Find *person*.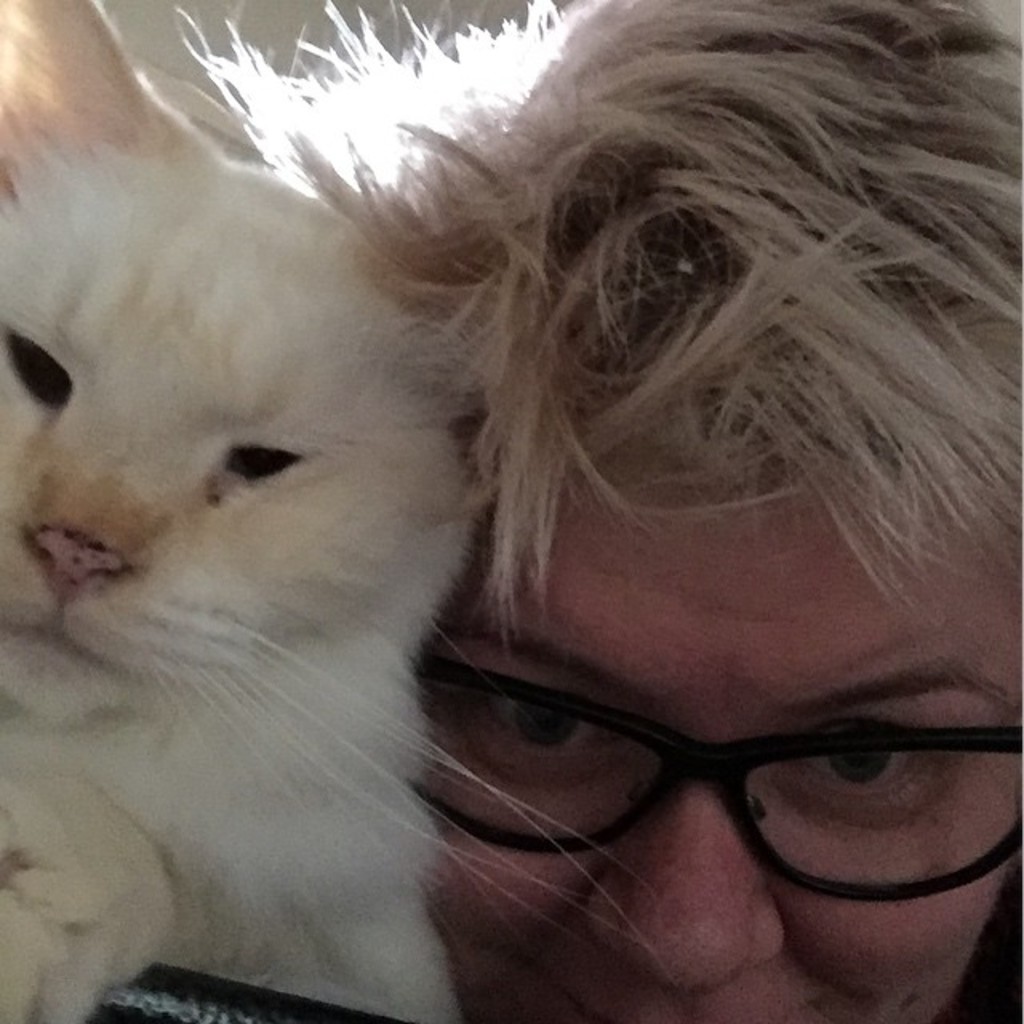
(x1=5, y1=0, x2=1023, y2=1023).
